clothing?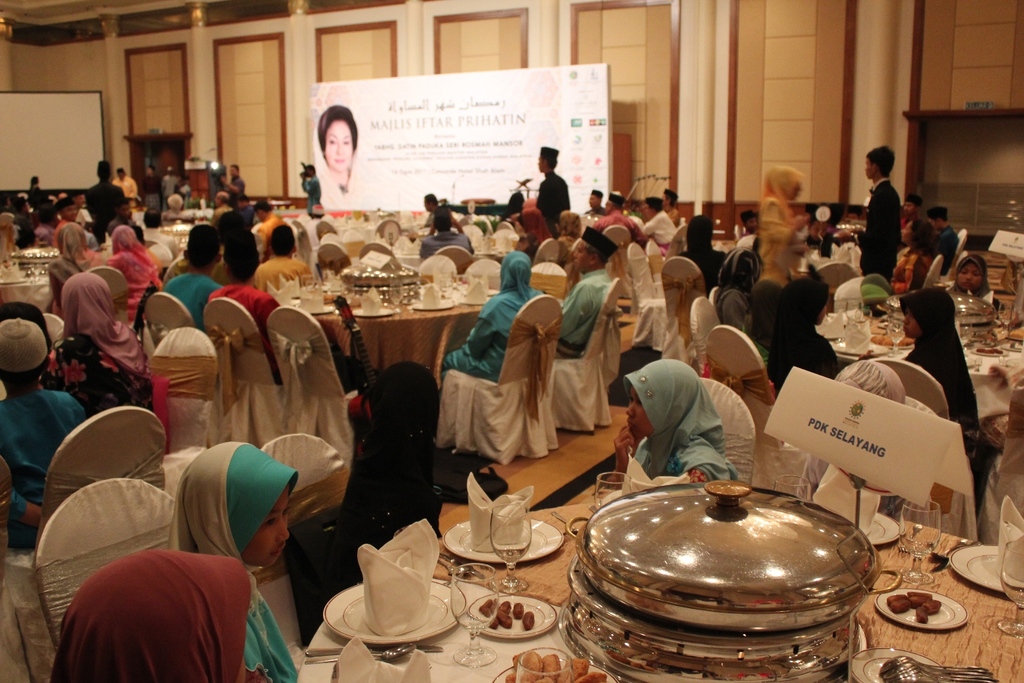
x1=142 y1=178 x2=163 y2=213
